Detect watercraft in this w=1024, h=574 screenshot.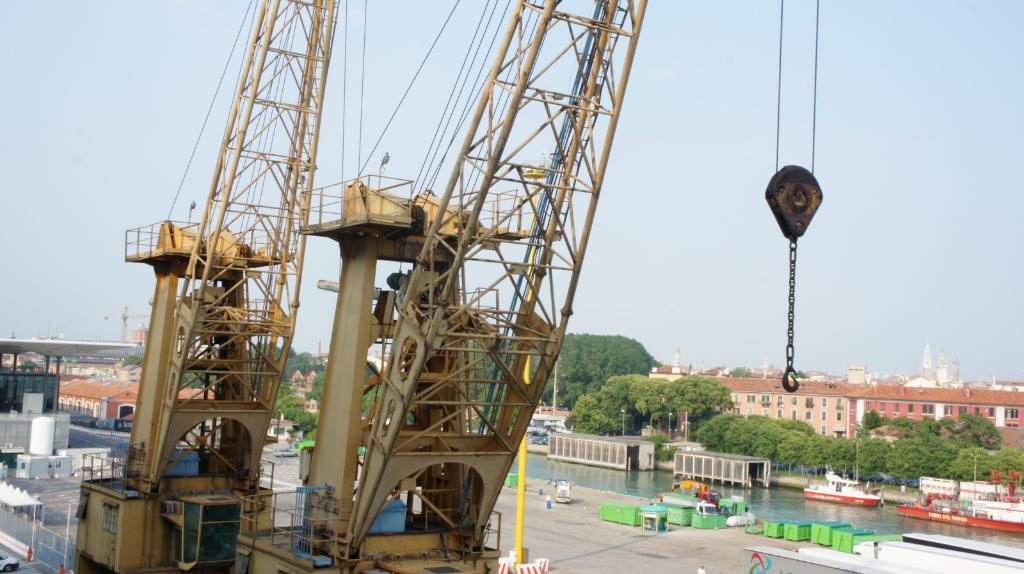
Detection: [left=909, top=477, right=1021, bottom=535].
